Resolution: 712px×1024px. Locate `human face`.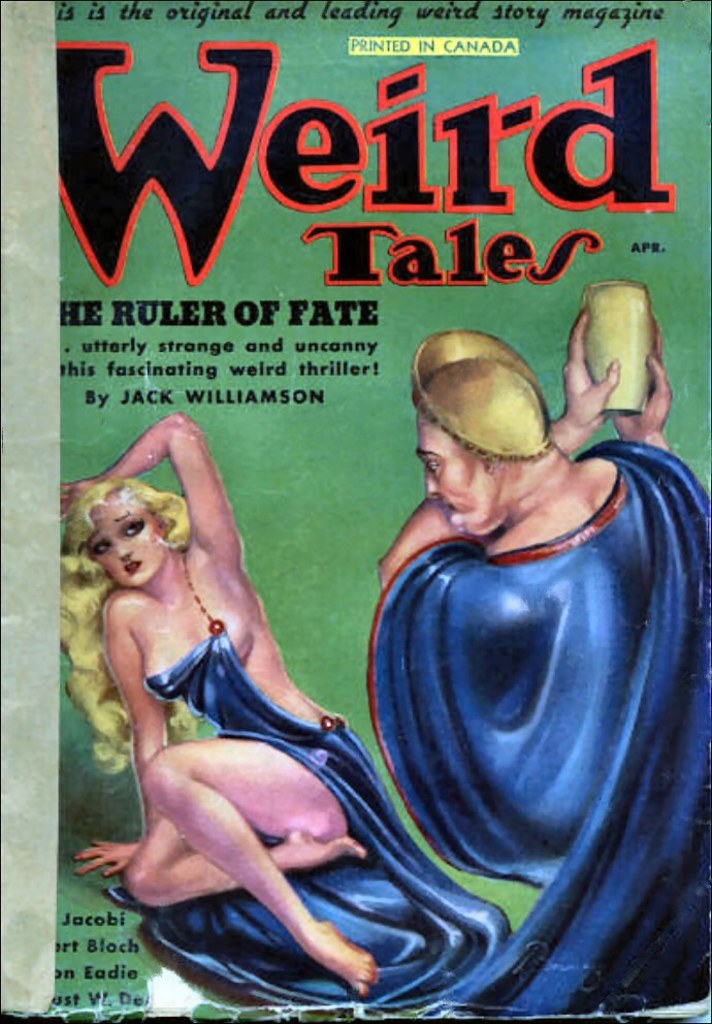
box=[418, 438, 491, 535].
